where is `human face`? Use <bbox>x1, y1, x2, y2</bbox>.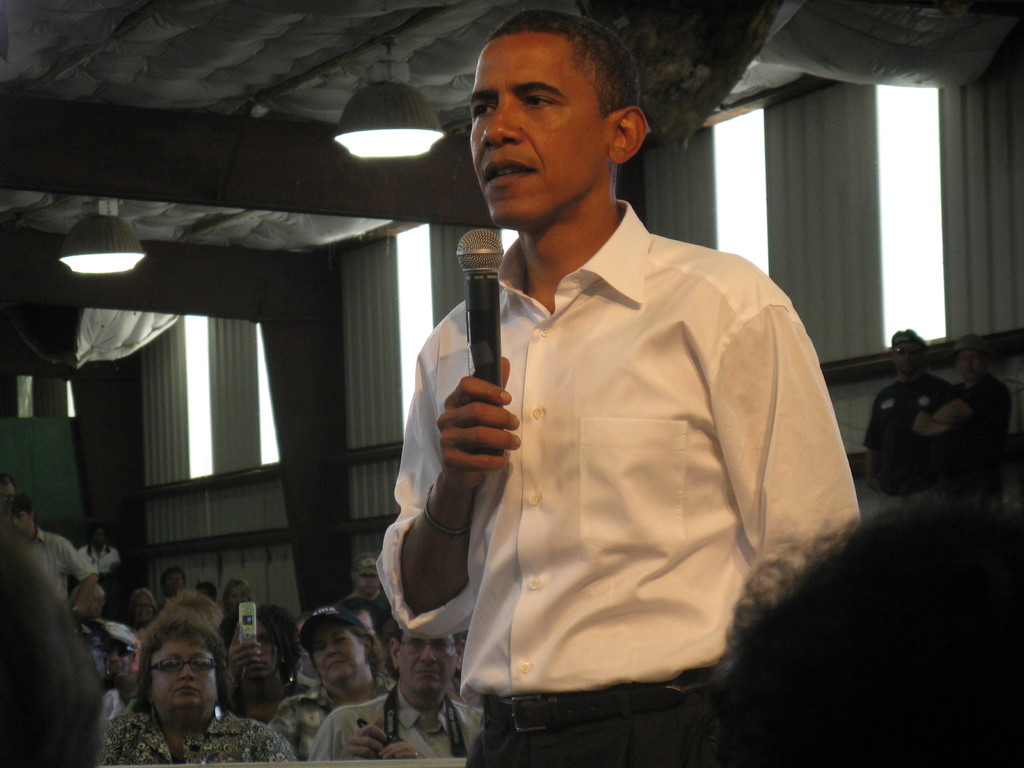
<bbox>956, 349, 981, 381</bbox>.
